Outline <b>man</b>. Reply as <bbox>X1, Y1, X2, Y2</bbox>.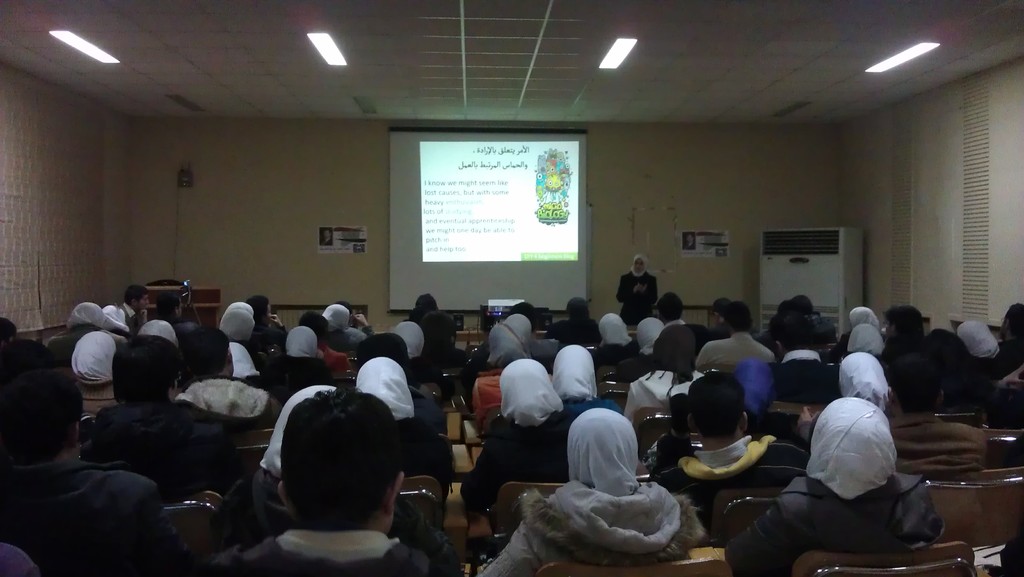
<bbox>772, 309, 834, 408</bbox>.
